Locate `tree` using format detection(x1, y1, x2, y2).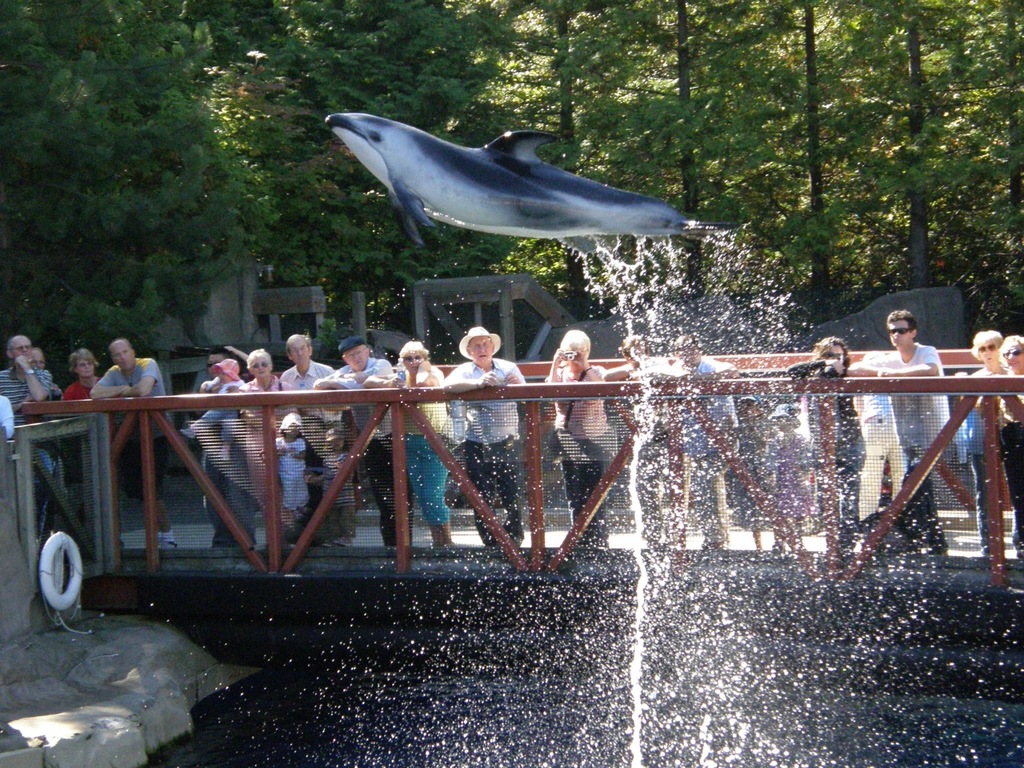
detection(450, 0, 634, 317).
